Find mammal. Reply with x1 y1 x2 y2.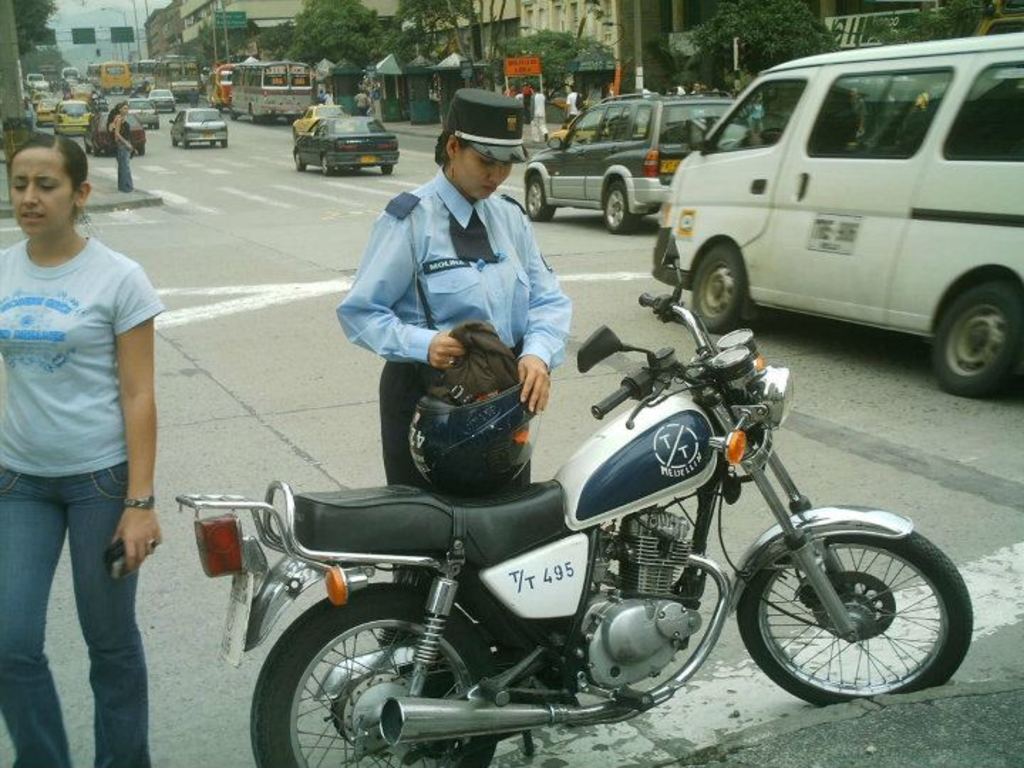
111 102 141 188.
